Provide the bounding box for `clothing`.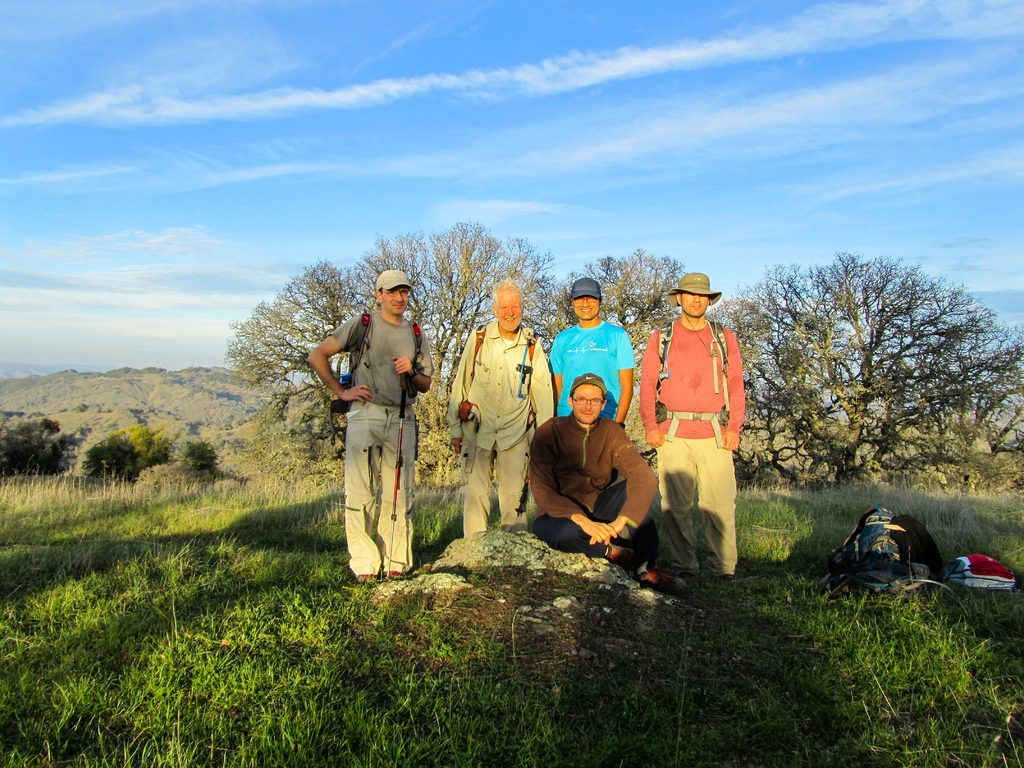
rect(531, 409, 659, 559).
